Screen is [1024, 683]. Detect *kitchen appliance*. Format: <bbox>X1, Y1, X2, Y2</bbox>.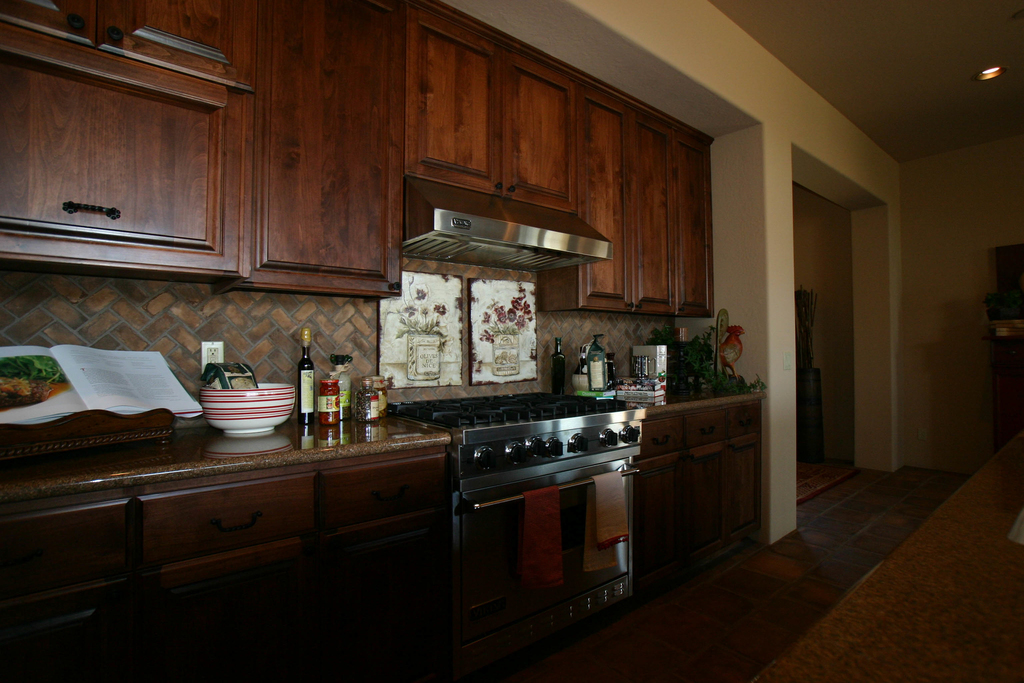
<bbox>627, 343, 669, 392</bbox>.
